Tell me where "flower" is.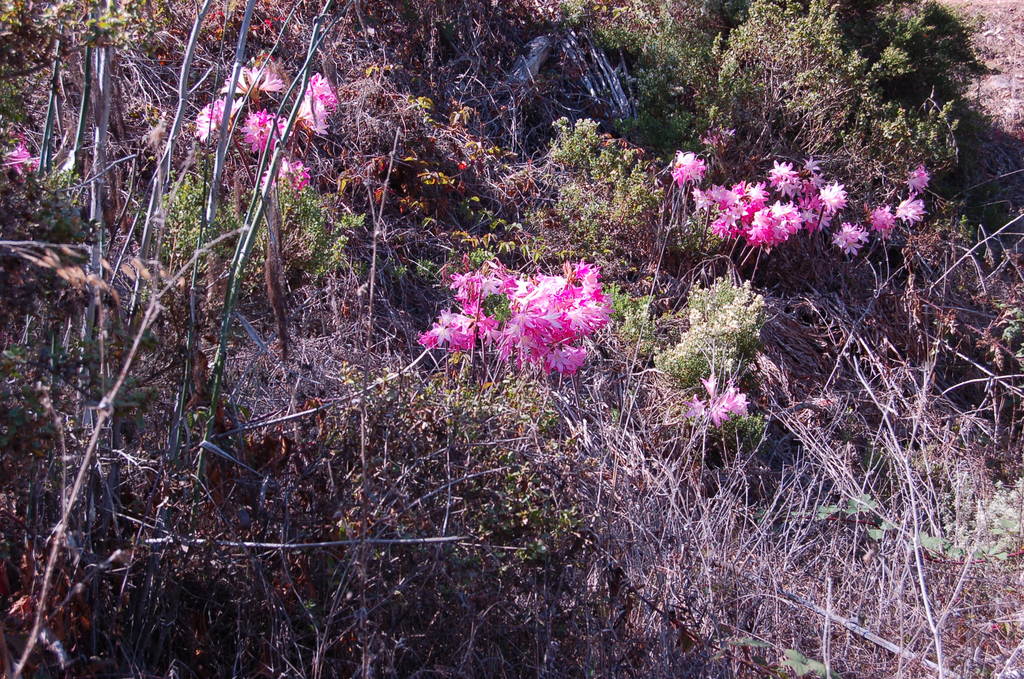
"flower" is at 671 152 721 190.
